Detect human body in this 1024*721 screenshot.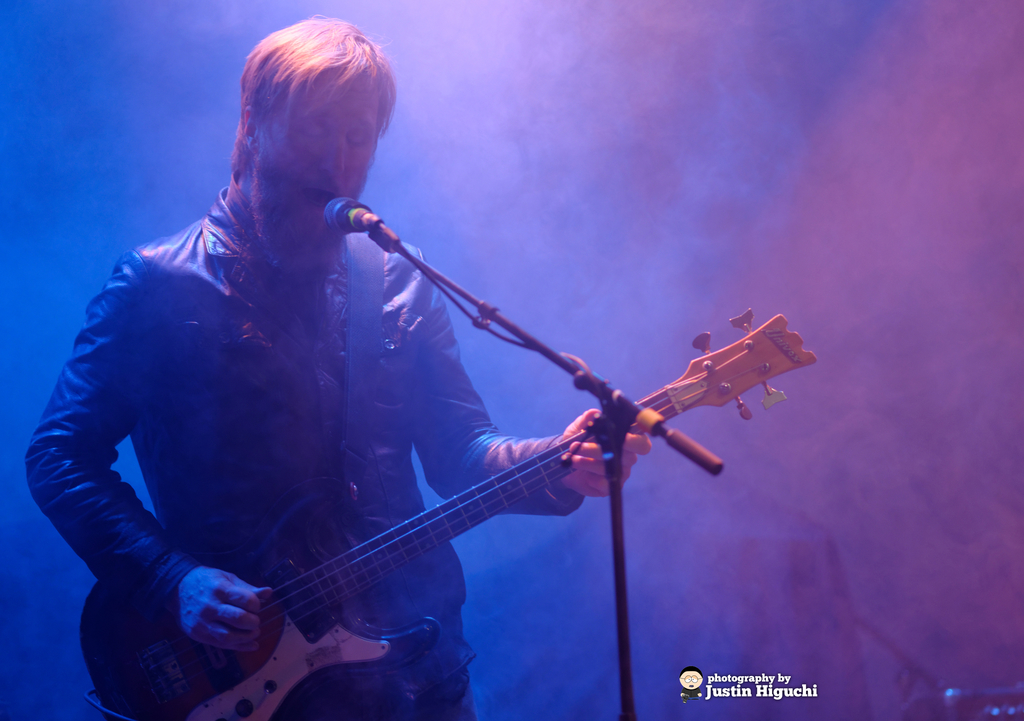
Detection: crop(22, 17, 617, 719).
